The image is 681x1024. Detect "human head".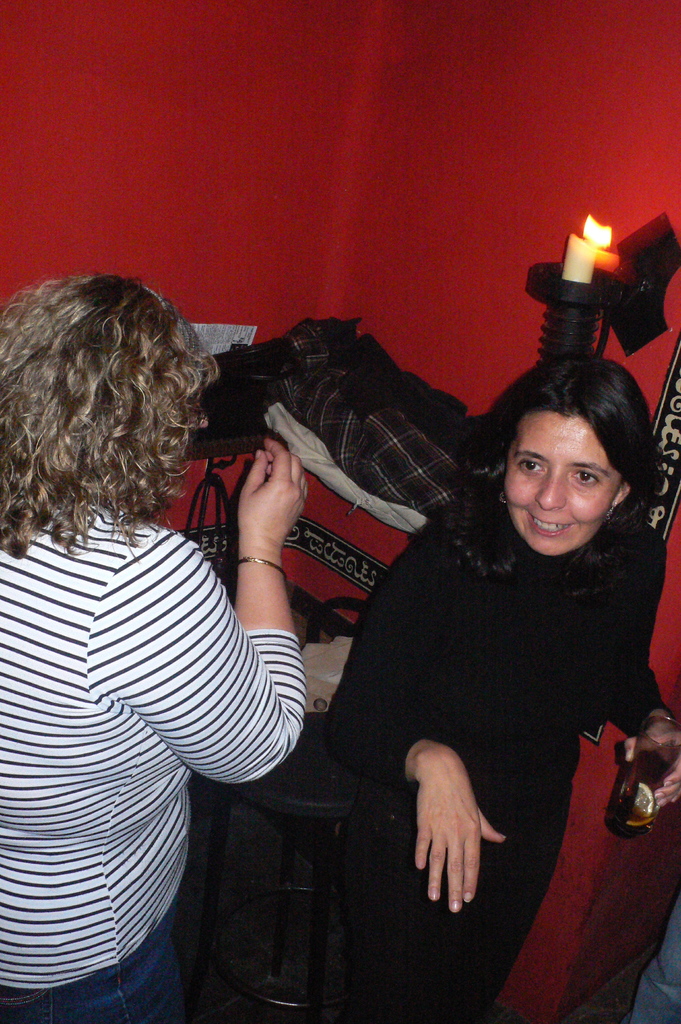
Detection: box(0, 274, 212, 491).
